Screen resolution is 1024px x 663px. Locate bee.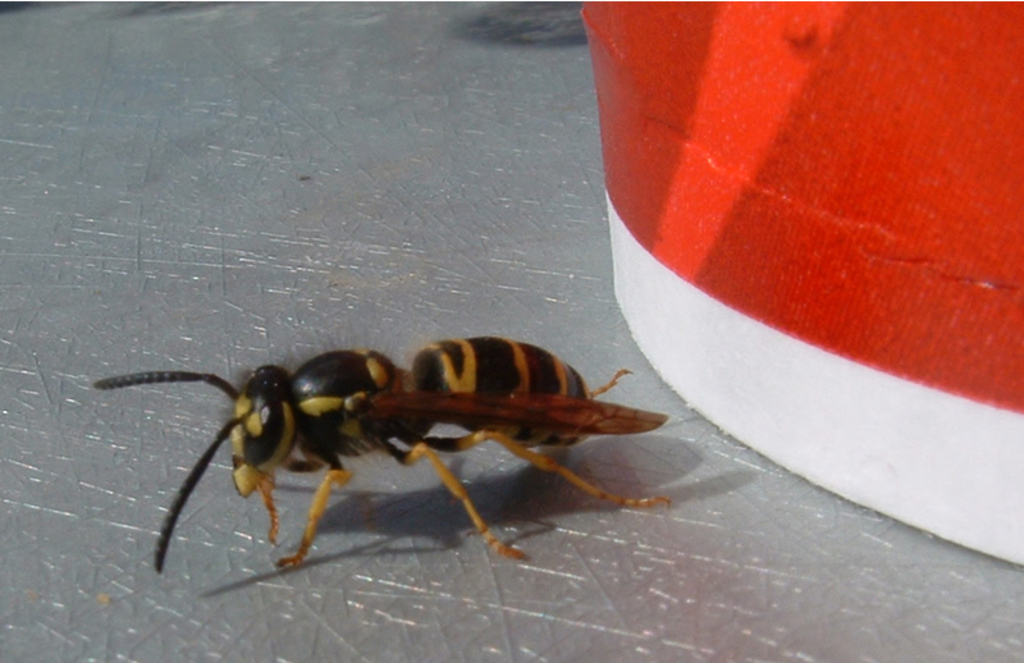
(97, 325, 676, 593).
